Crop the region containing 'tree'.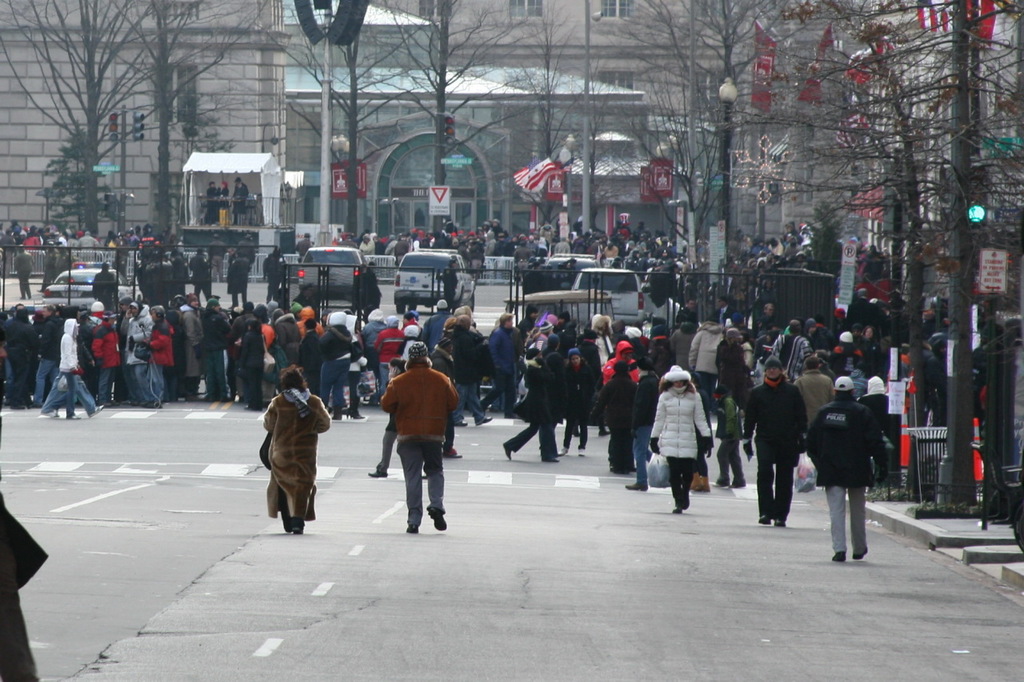
Crop region: [x1=74, y1=0, x2=269, y2=250].
